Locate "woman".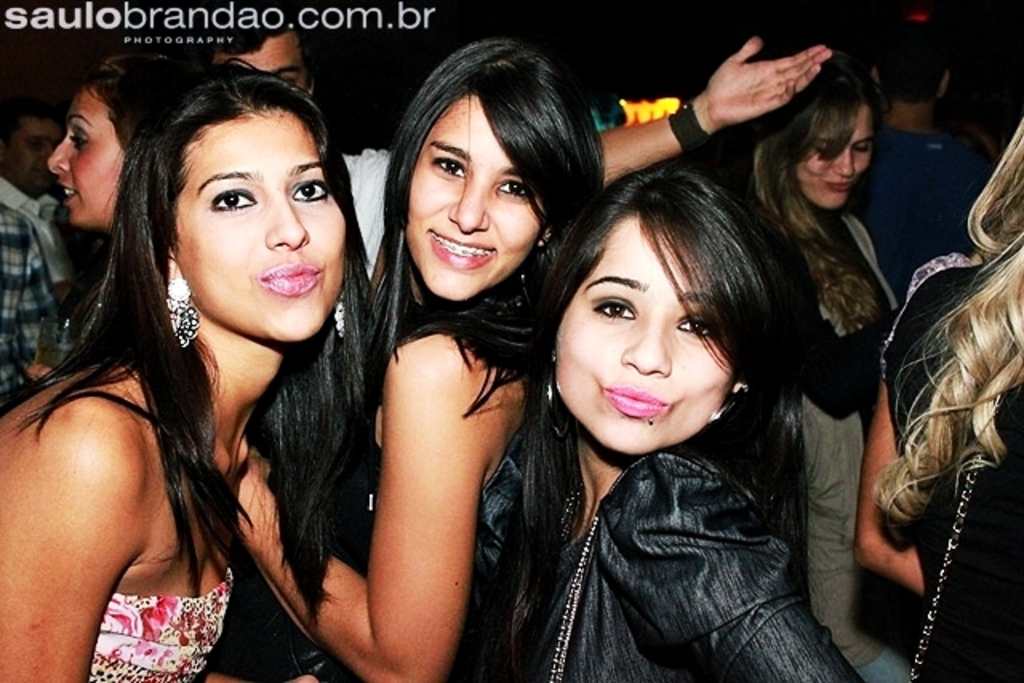
Bounding box: box(0, 59, 381, 681).
